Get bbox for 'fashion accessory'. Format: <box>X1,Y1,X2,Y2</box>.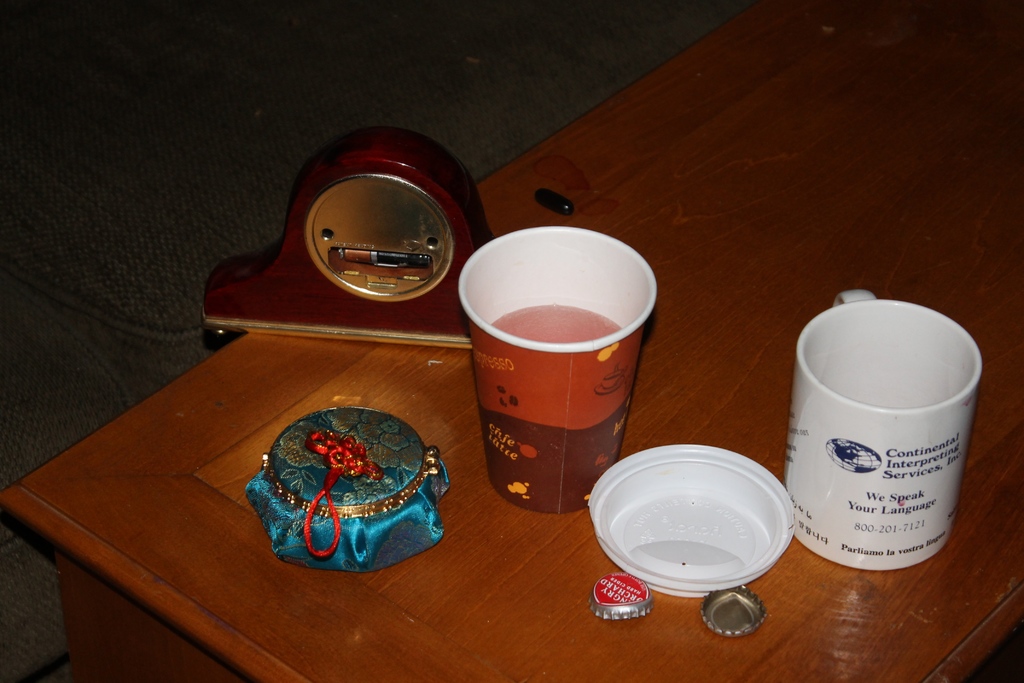
<box>242,403,456,572</box>.
